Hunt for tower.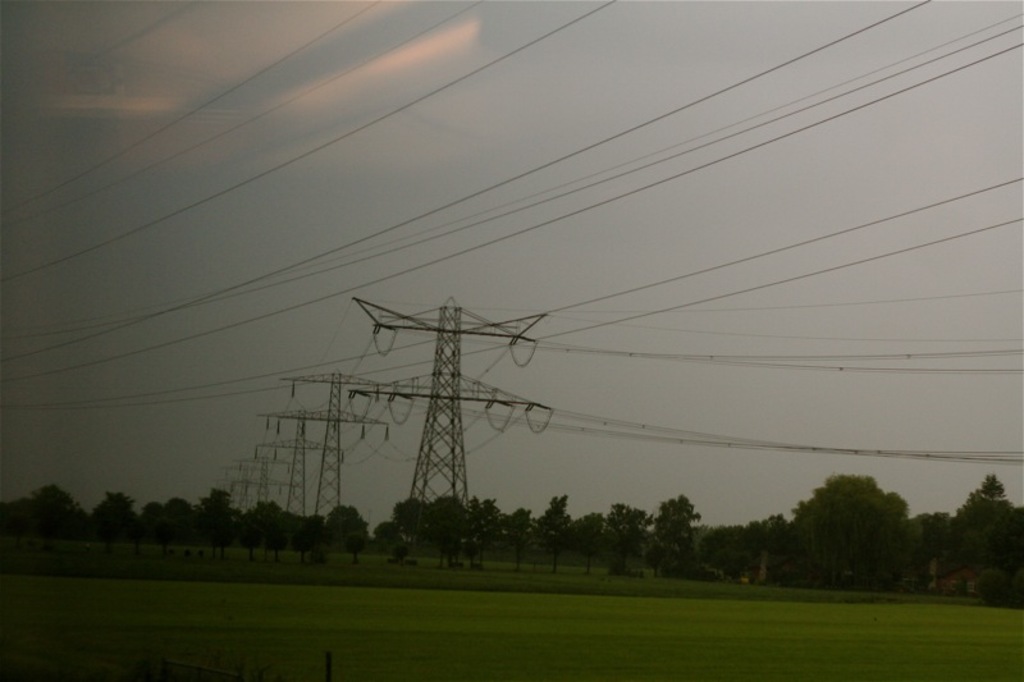
Hunted down at {"x1": 279, "y1": 363, "x2": 392, "y2": 528}.
